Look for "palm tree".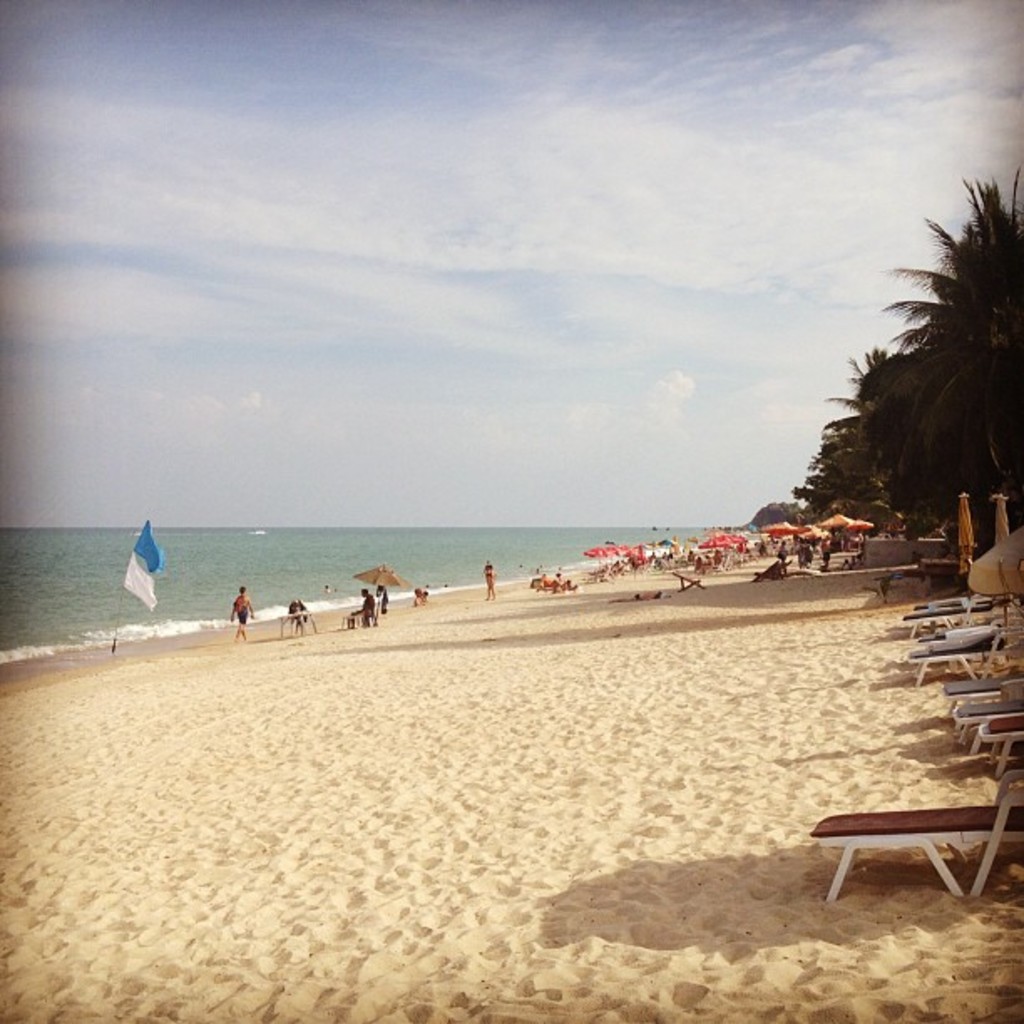
Found: pyautogui.locateOnScreen(827, 186, 1022, 532).
